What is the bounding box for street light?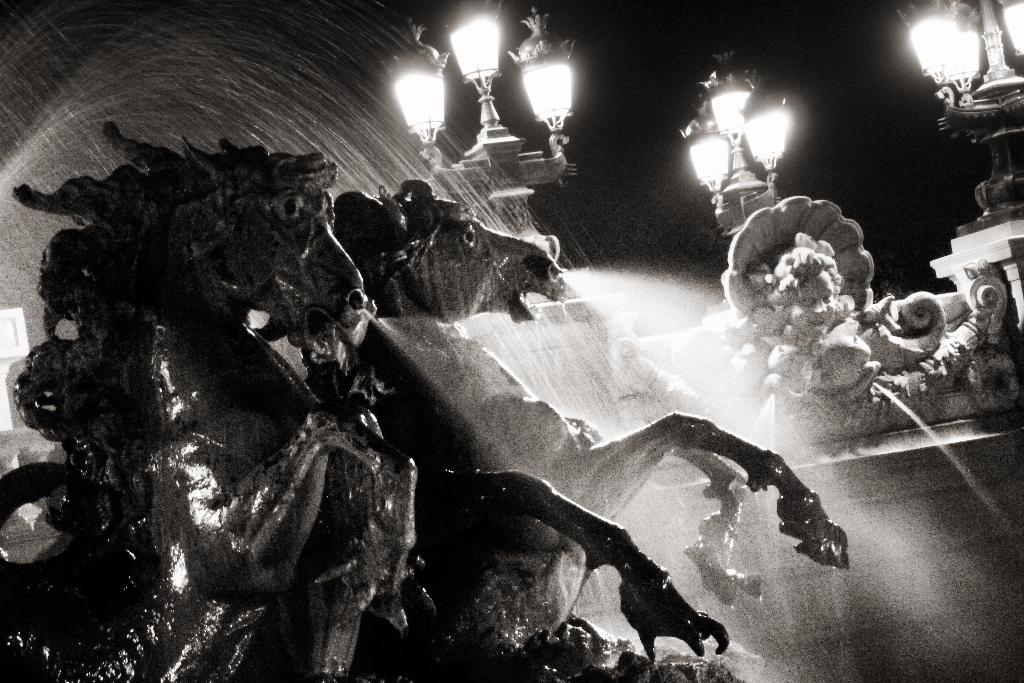
{"x1": 390, "y1": 0, "x2": 585, "y2": 214}.
